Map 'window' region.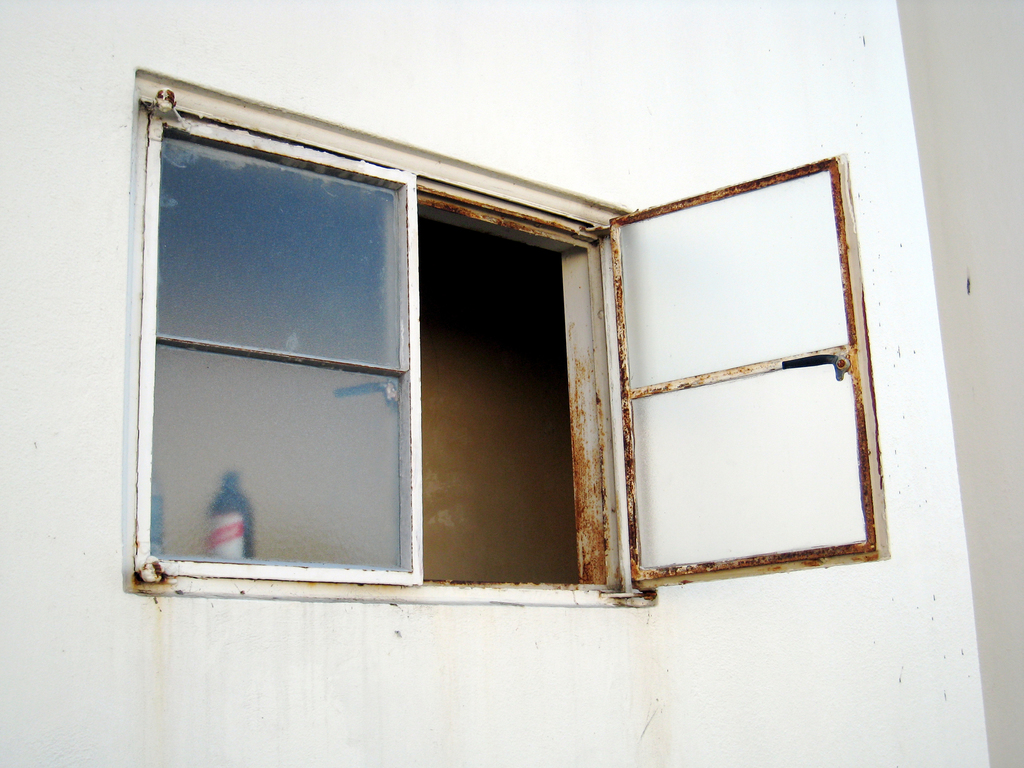
Mapped to [179, 58, 856, 628].
